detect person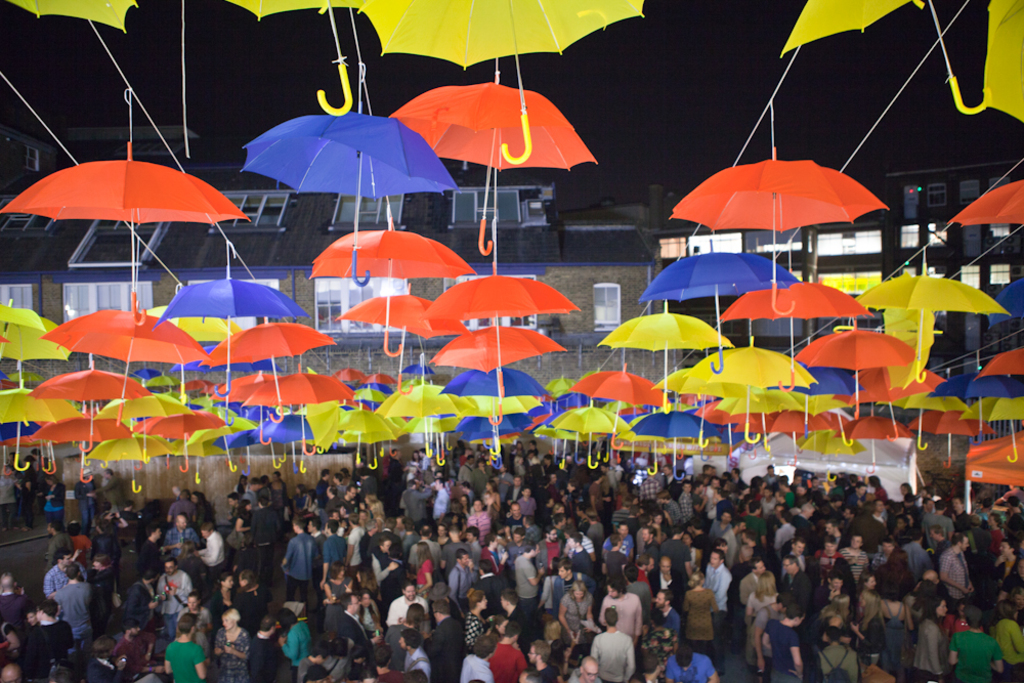
(919,487,937,511)
